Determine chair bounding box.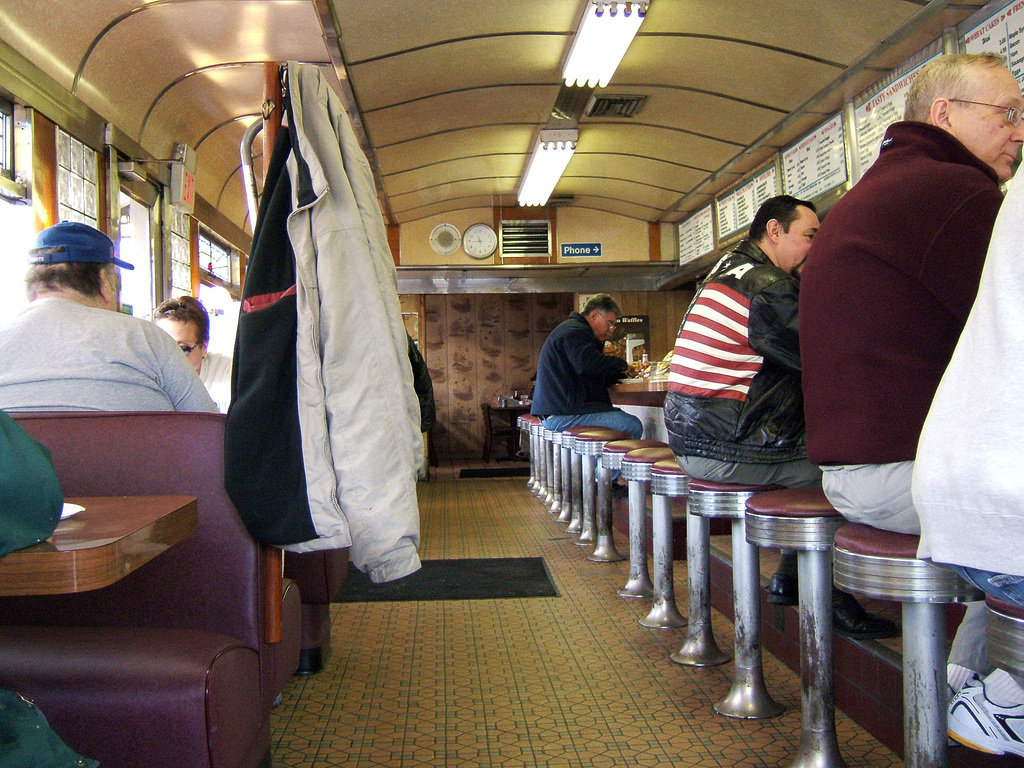
Determined: 546:430:558:511.
